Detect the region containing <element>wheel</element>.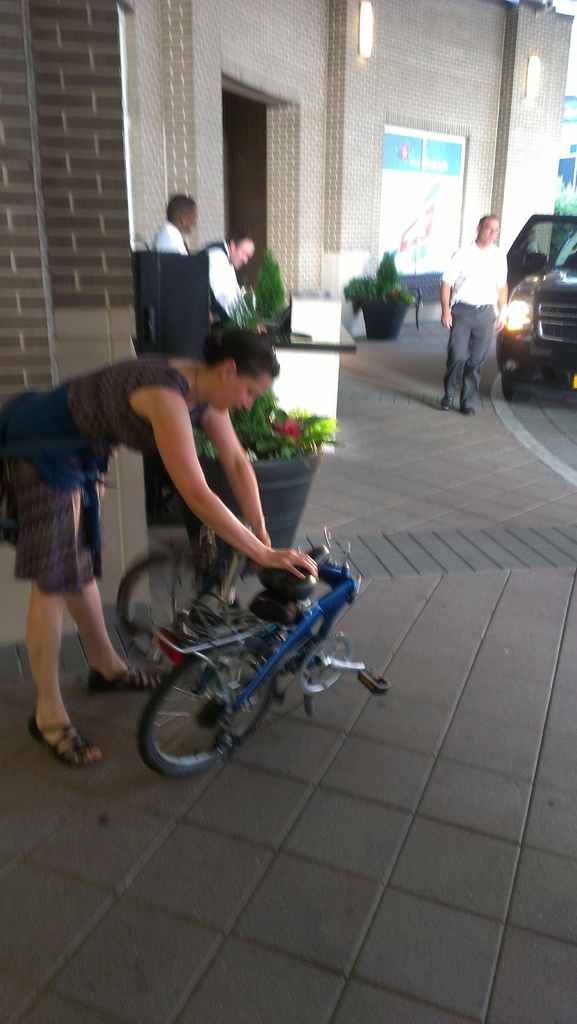
box=[131, 643, 262, 776].
